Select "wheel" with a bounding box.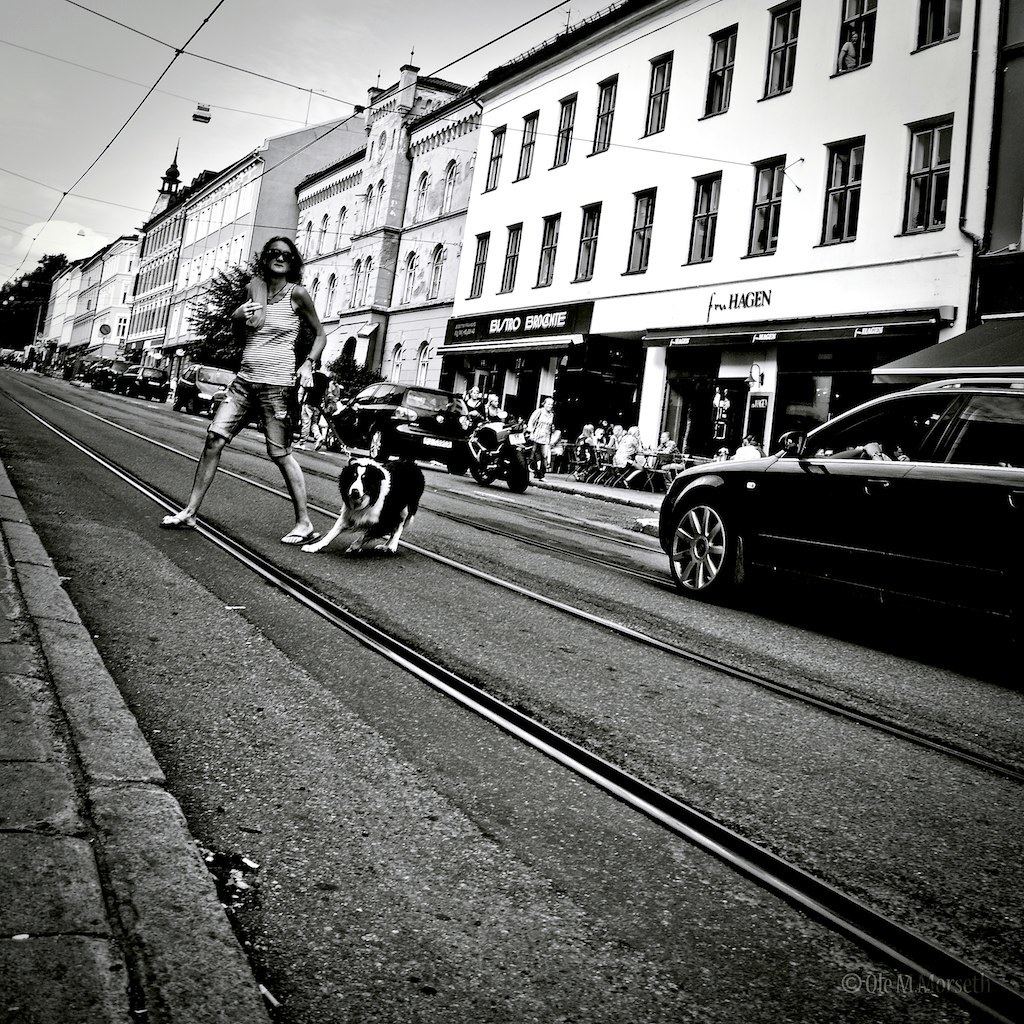
321/421/343/452.
